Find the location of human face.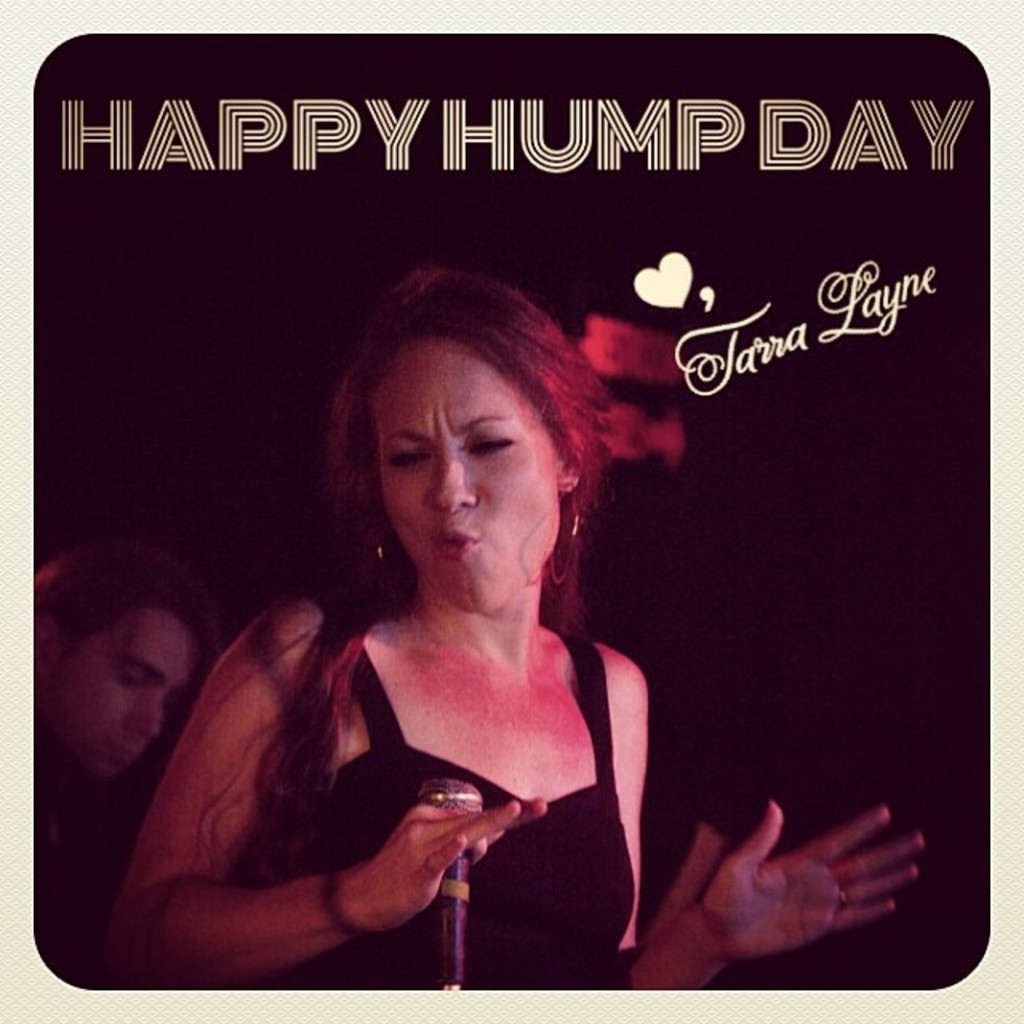
Location: crop(34, 594, 219, 786).
